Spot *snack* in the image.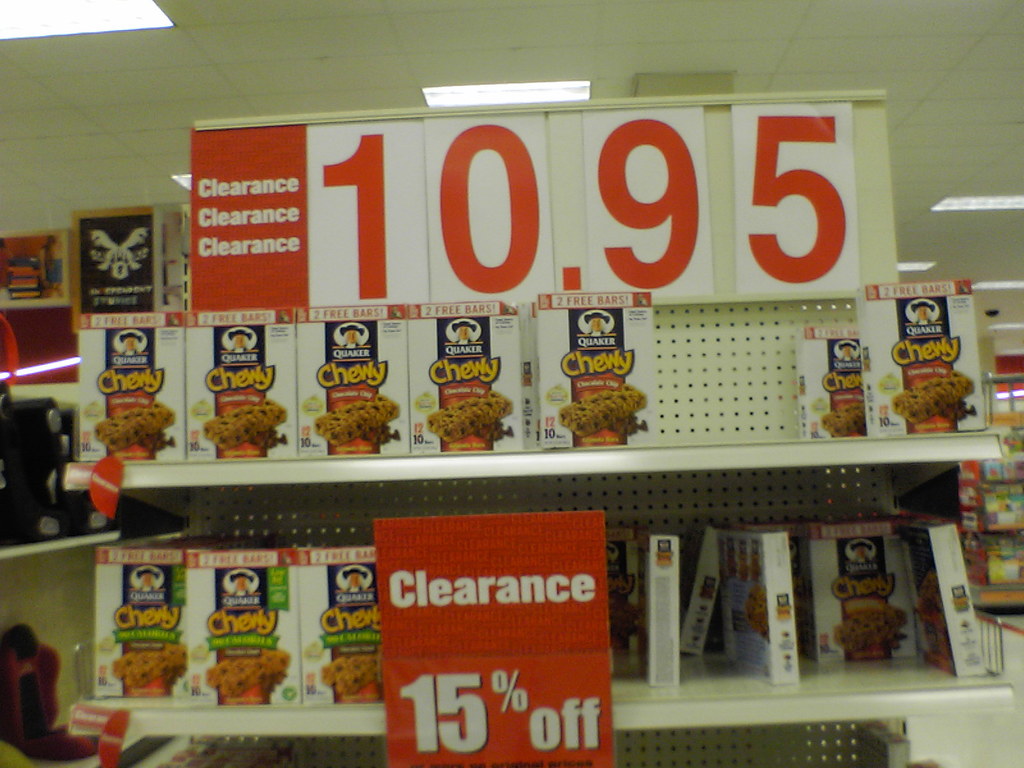
*snack* found at x1=308 y1=401 x2=399 y2=436.
